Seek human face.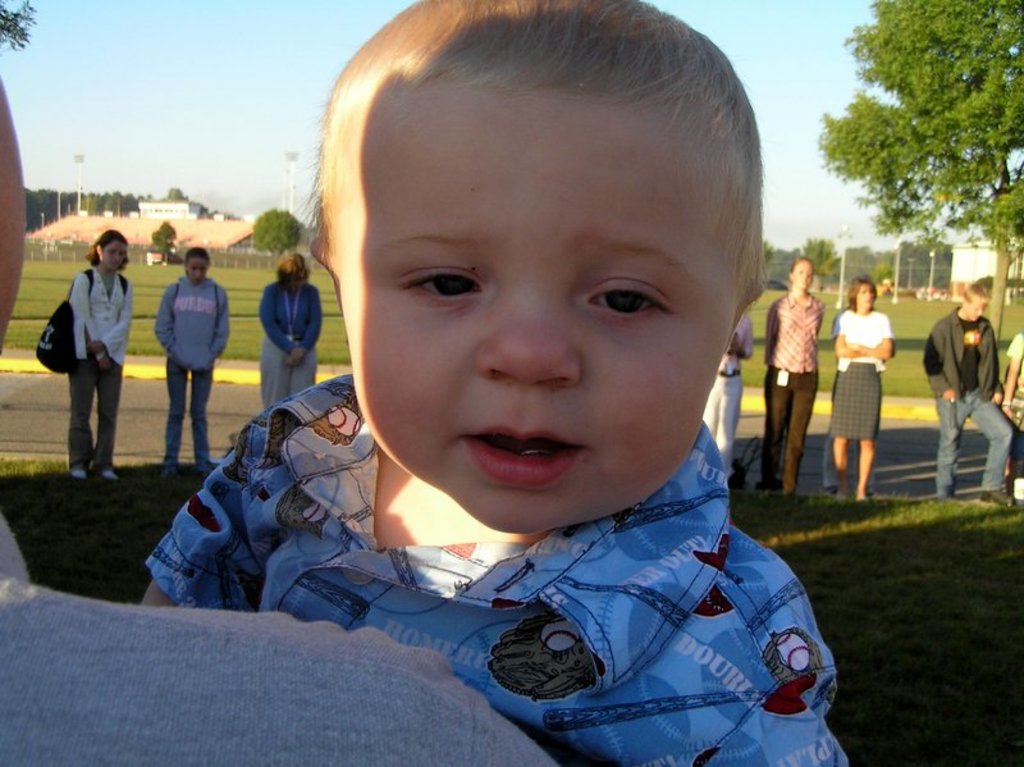
(left=104, top=238, right=124, bottom=273).
